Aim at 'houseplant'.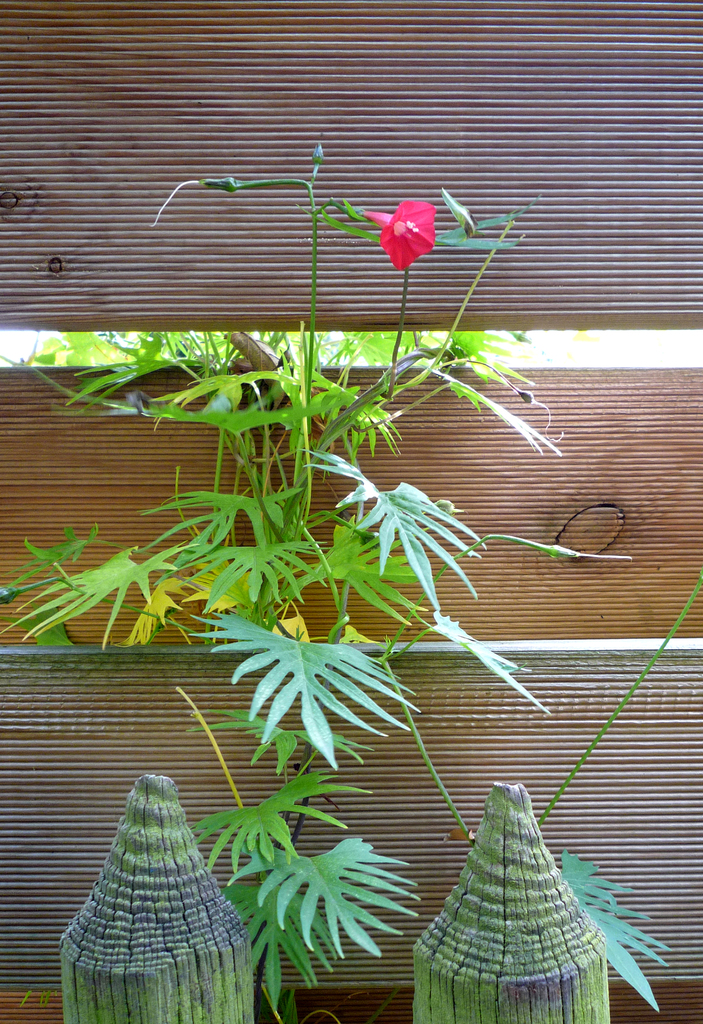
Aimed at [x1=0, y1=143, x2=636, y2=1018].
